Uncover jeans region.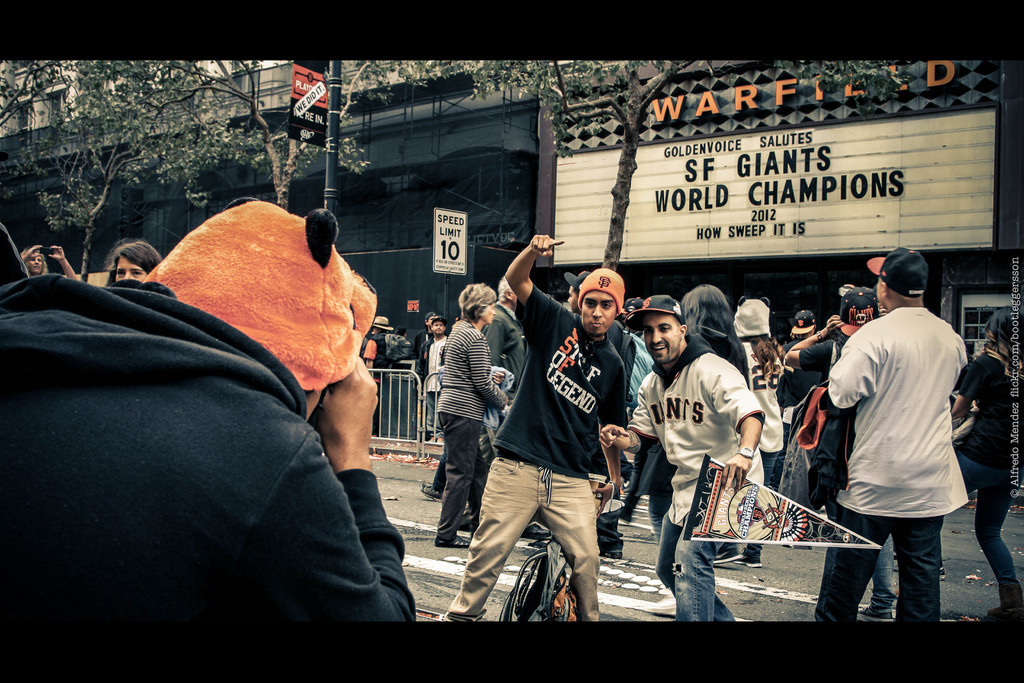
Uncovered: 961/452/1014/583.
